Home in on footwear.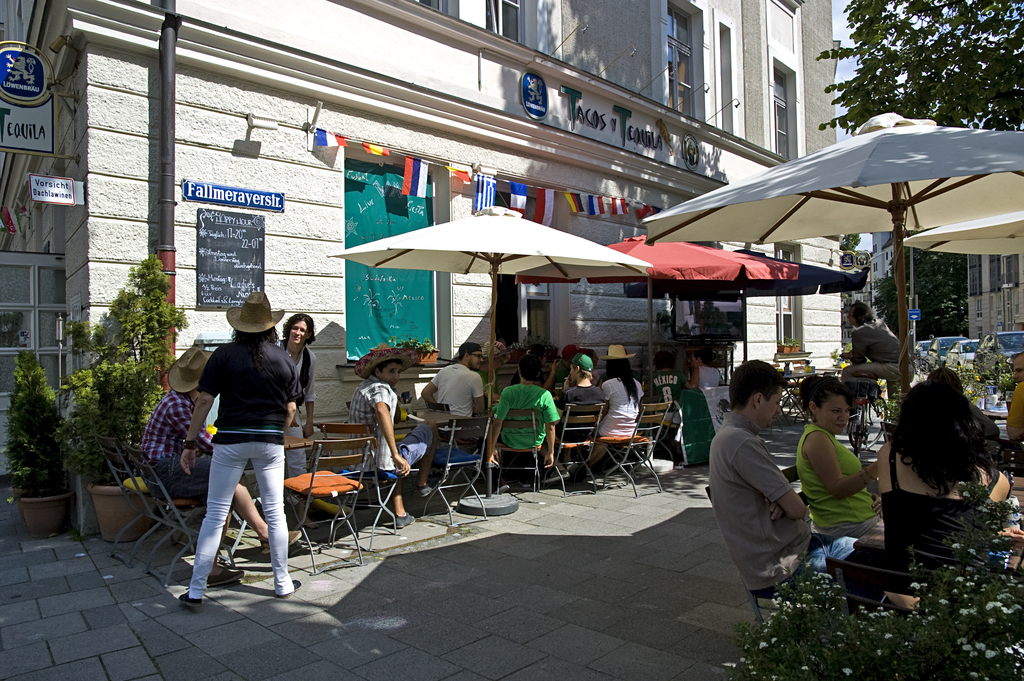
Homed in at {"left": 390, "top": 512, "right": 409, "bottom": 530}.
